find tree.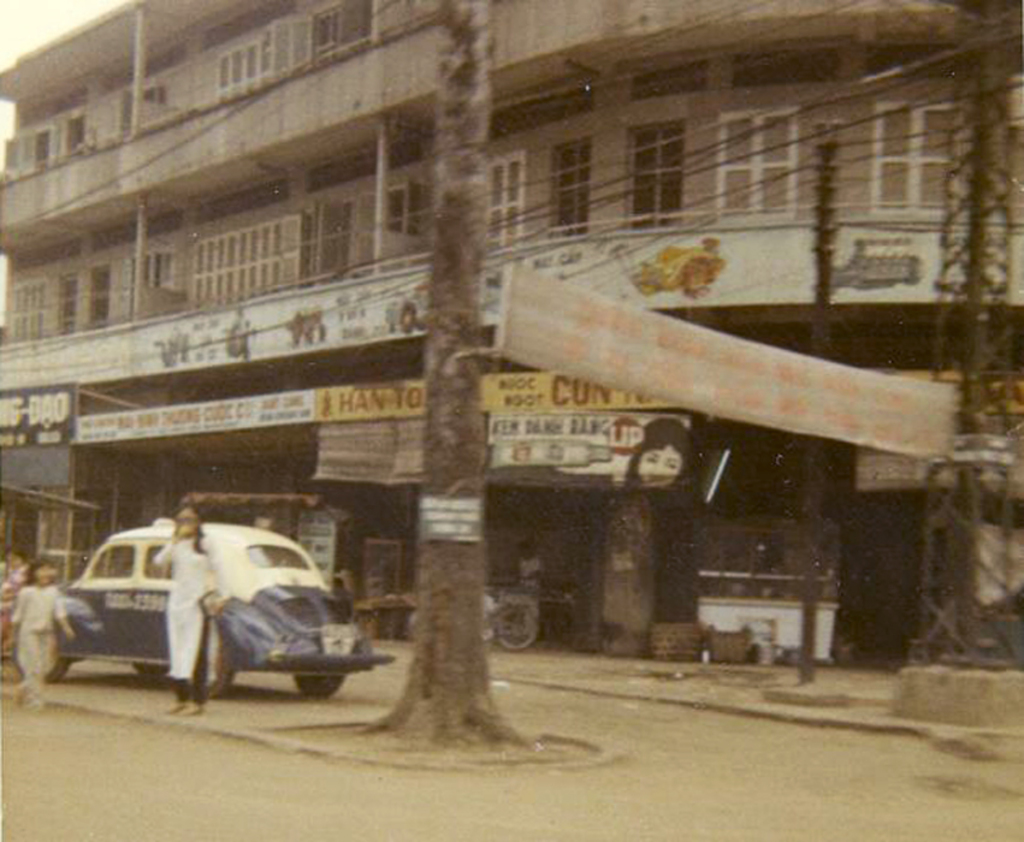
(x1=360, y1=0, x2=538, y2=751).
